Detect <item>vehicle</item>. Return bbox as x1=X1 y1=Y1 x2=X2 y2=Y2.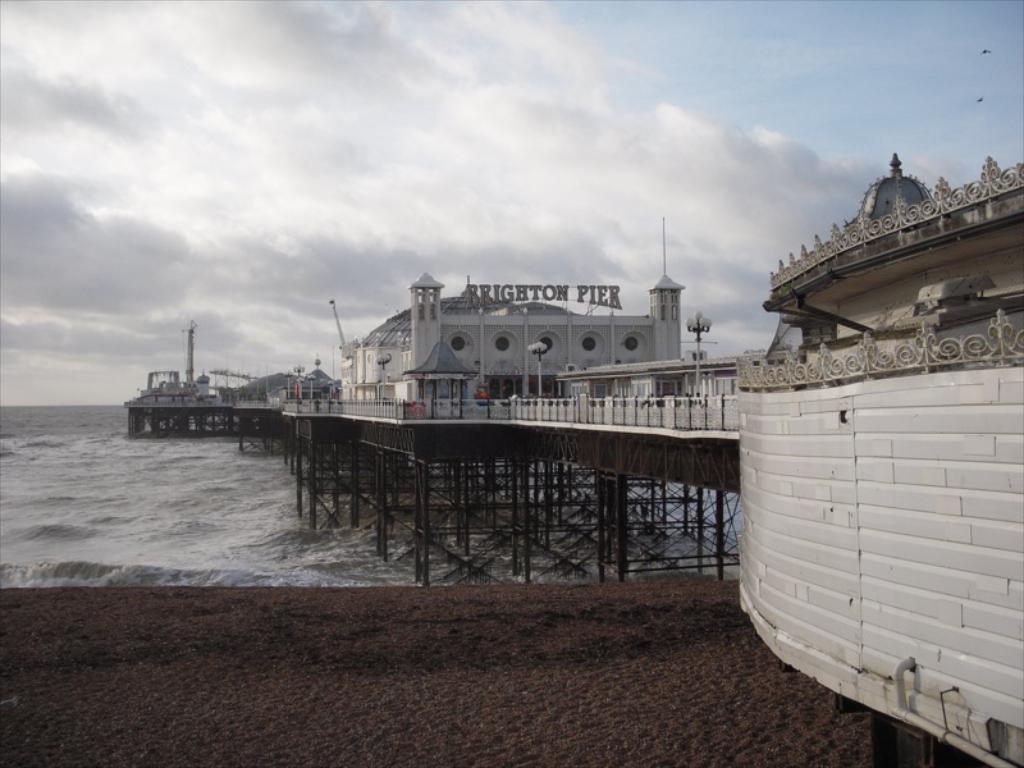
x1=127 y1=311 x2=357 y2=440.
